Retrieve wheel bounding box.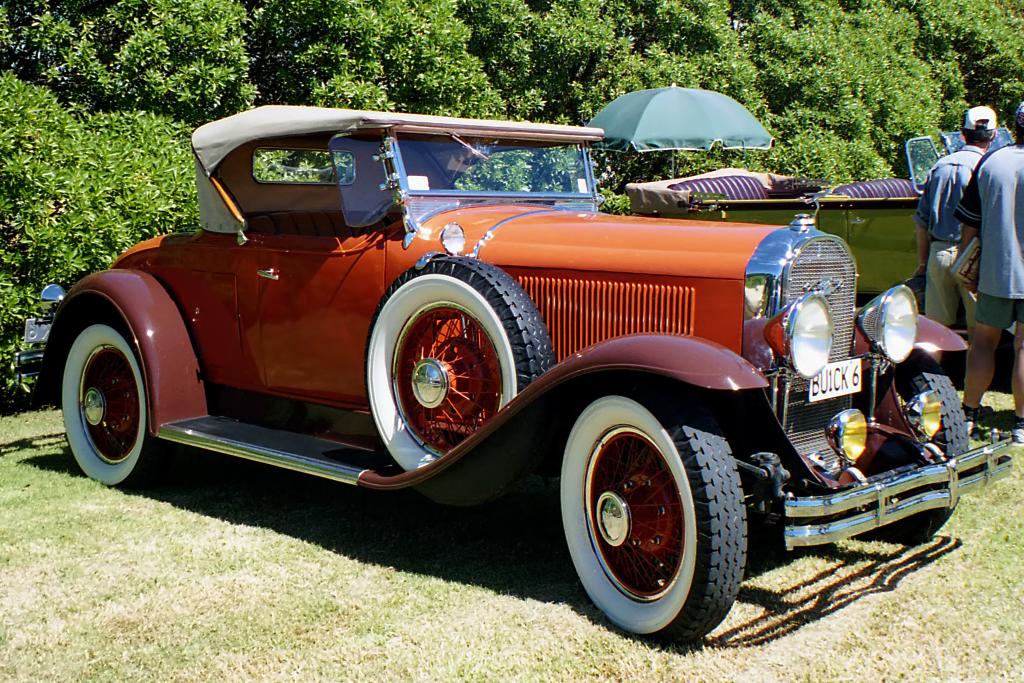
Bounding box: box(354, 198, 394, 236).
